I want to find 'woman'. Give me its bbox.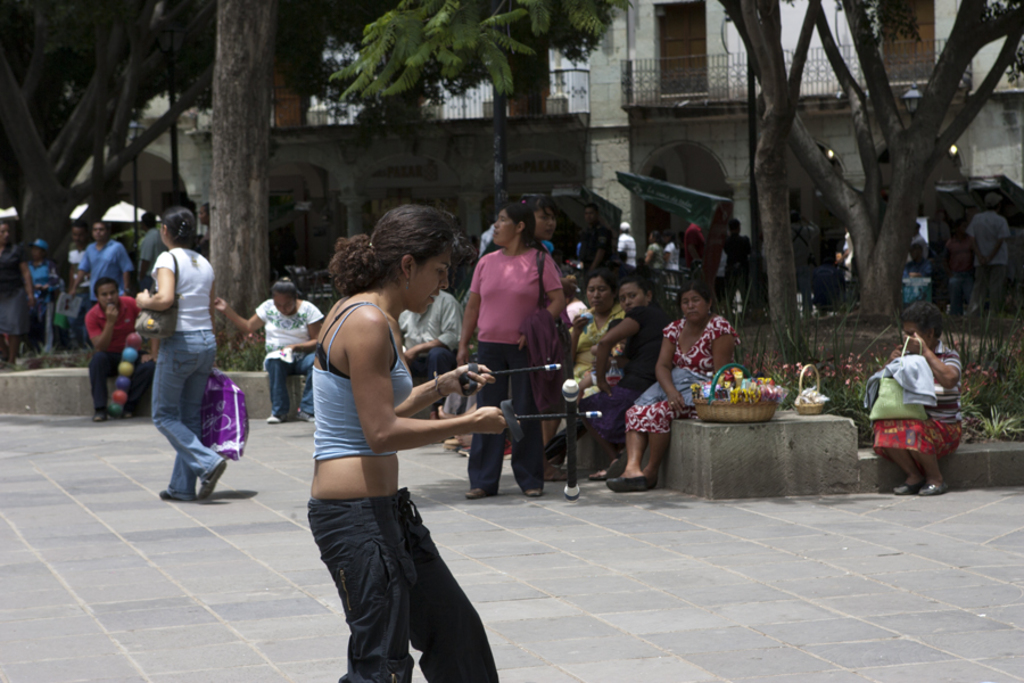
crop(608, 281, 742, 493).
